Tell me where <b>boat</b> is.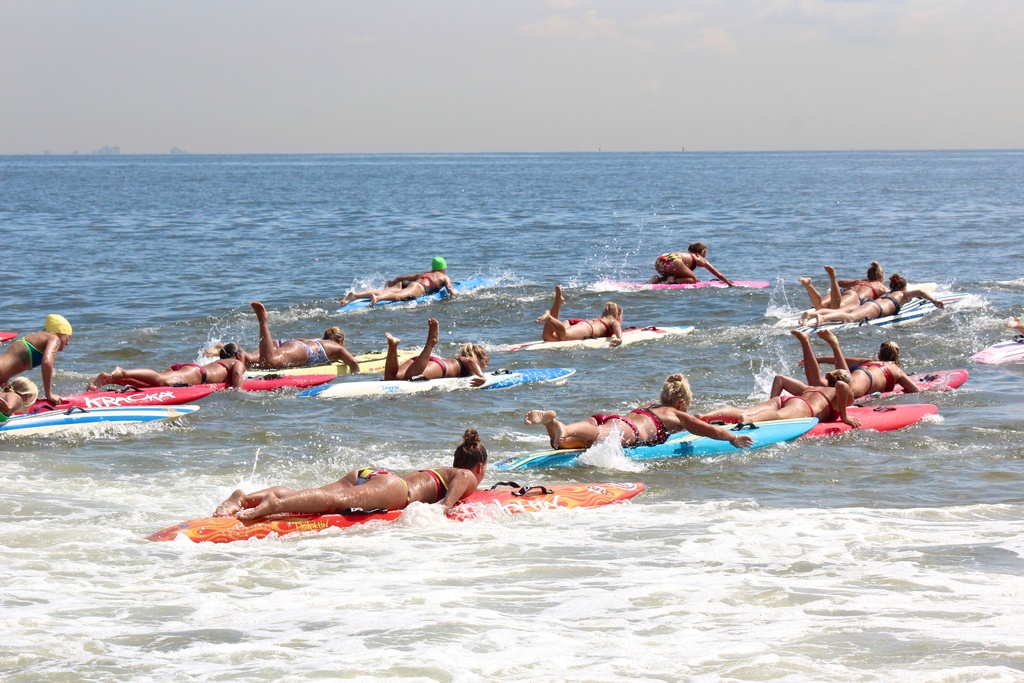
<b>boat</b> is at box=[301, 369, 578, 402].
